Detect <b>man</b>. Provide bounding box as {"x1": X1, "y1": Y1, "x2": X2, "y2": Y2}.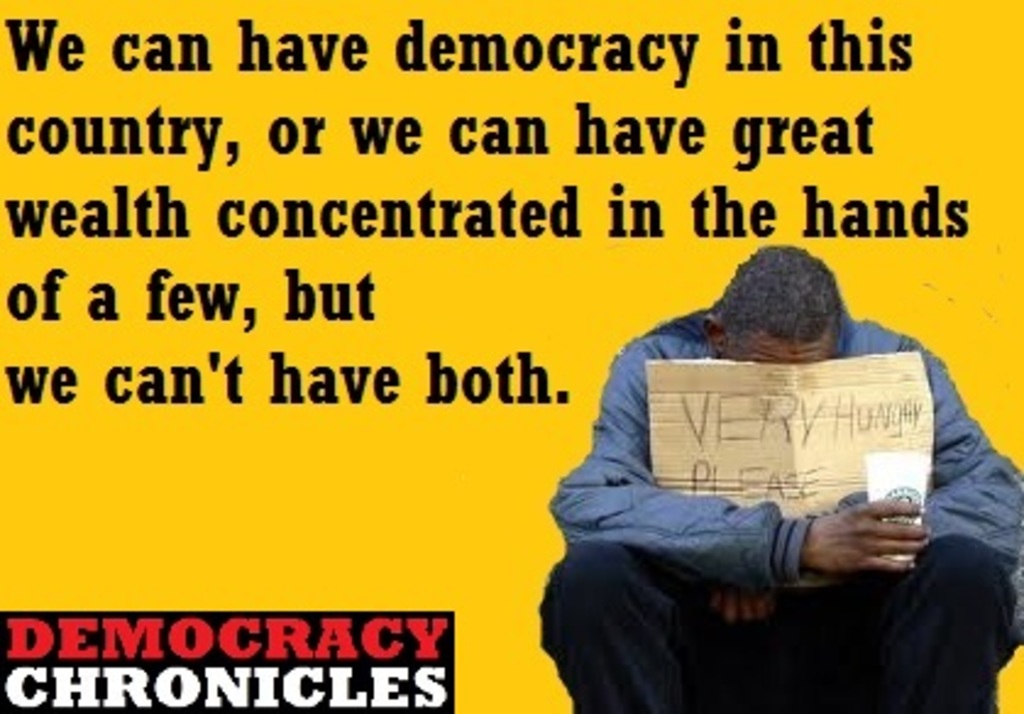
{"x1": 445, "y1": 196, "x2": 987, "y2": 690}.
